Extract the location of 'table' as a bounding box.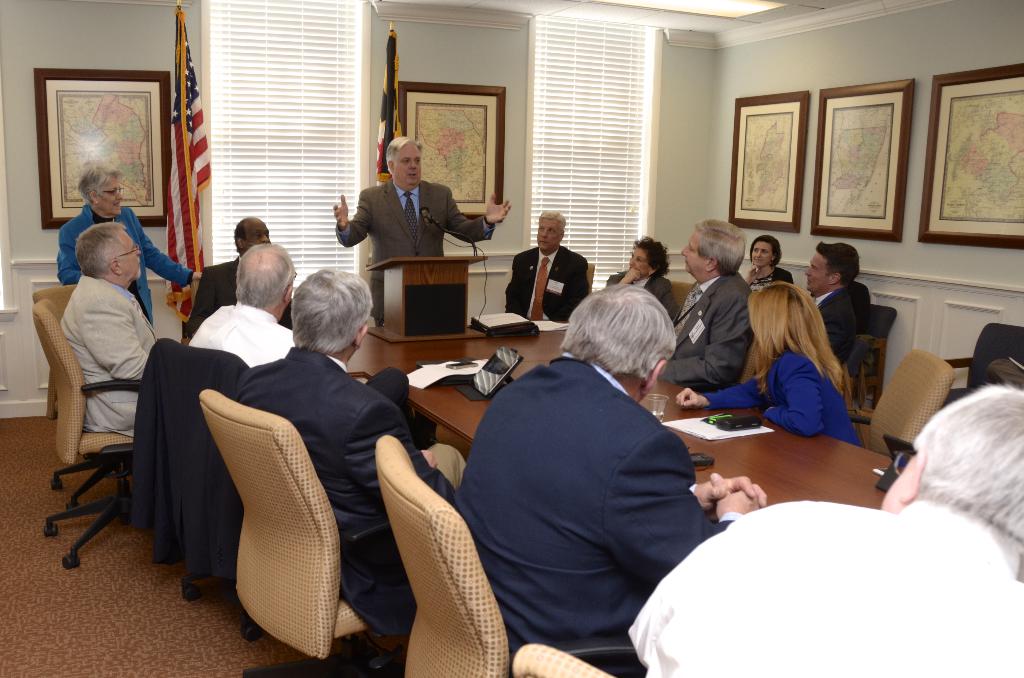
region(353, 320, 889, 507).
